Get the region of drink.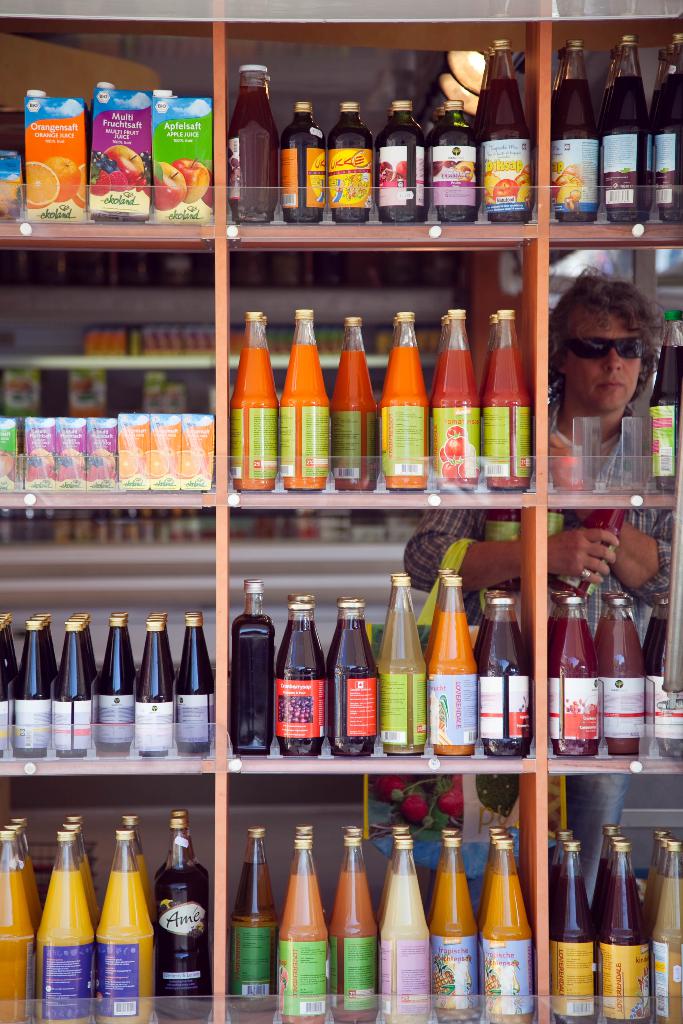
Rect(649, 869, 670, 935).
